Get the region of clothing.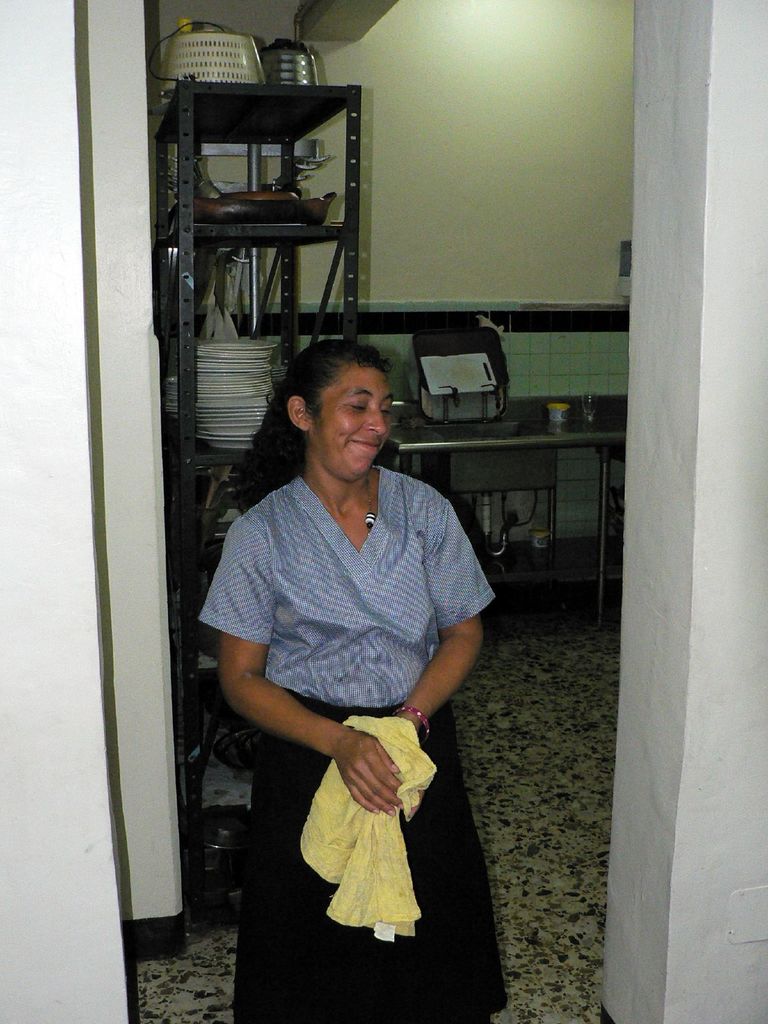
[x1=236, y1=420, x2=471, y2=945].
